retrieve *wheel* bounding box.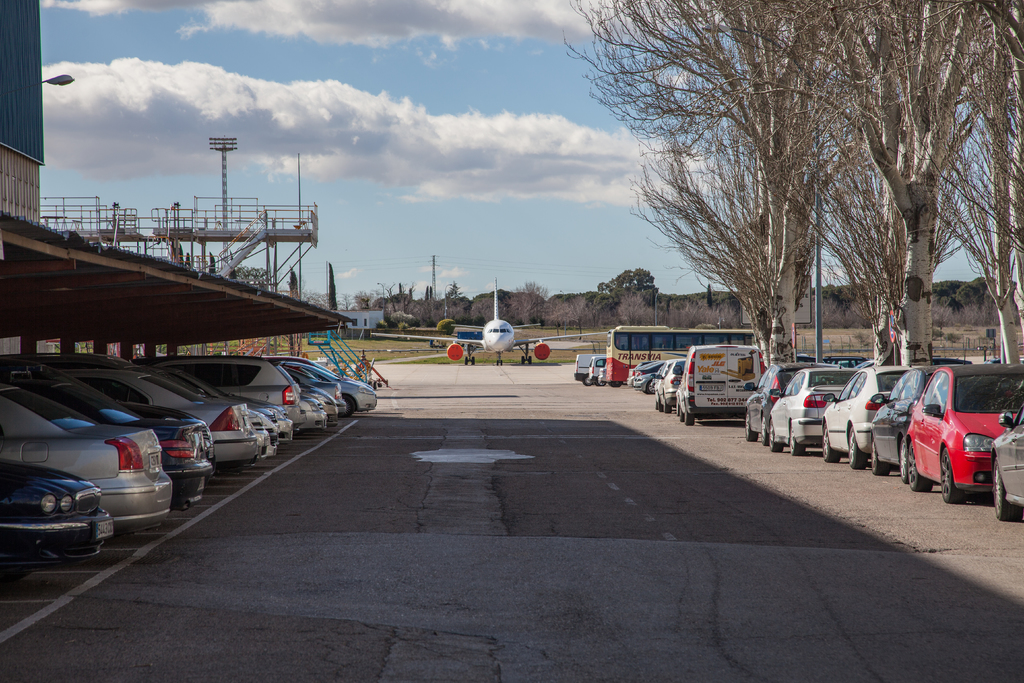
Bounding box: x1=840, y1=424, x2=867, y2=473.
